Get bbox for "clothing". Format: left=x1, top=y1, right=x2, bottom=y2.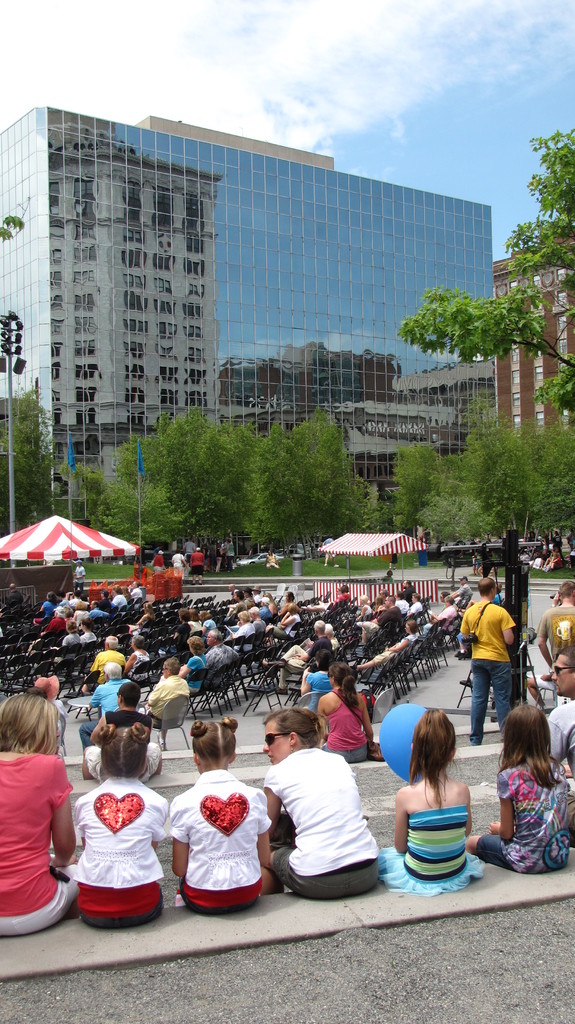
left=427, top=604, right=455, bottom=630.
